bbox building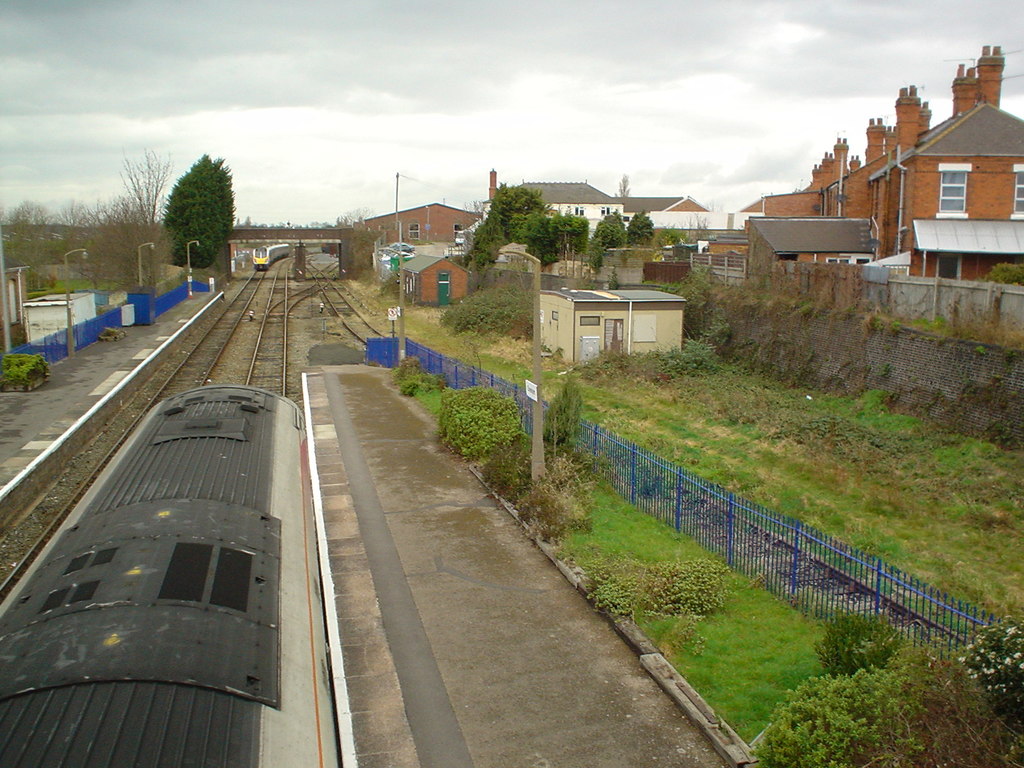
709:42:1023:282
